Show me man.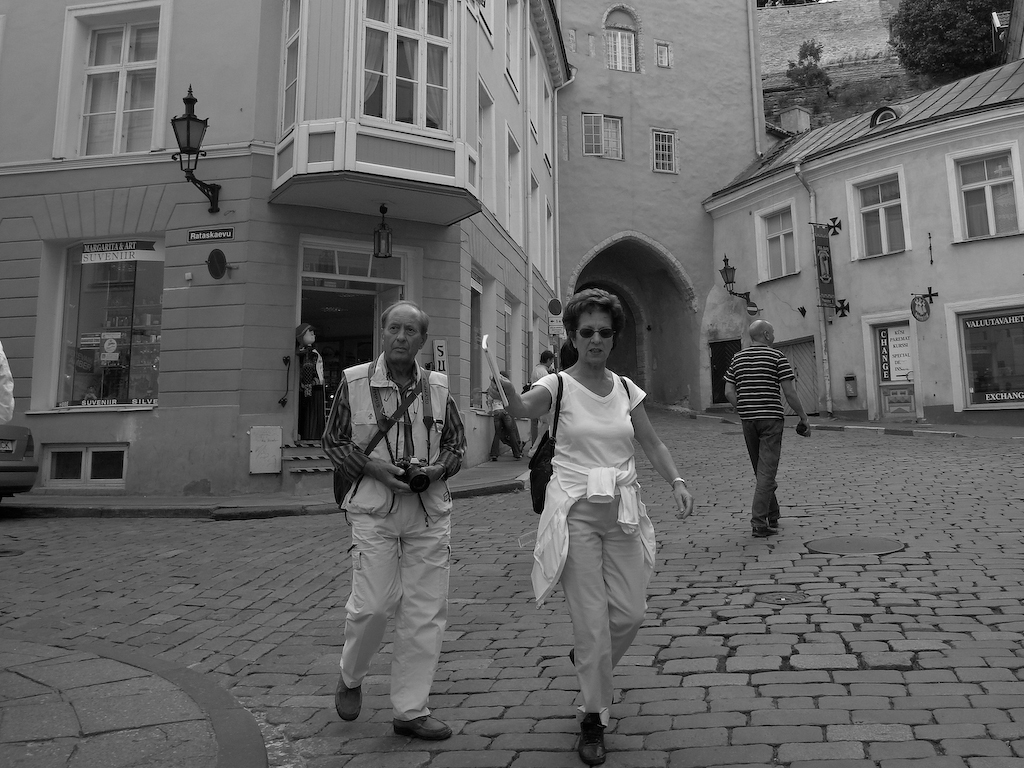
man is here: <bbox>528, 350, 554, 445</bbox>.
